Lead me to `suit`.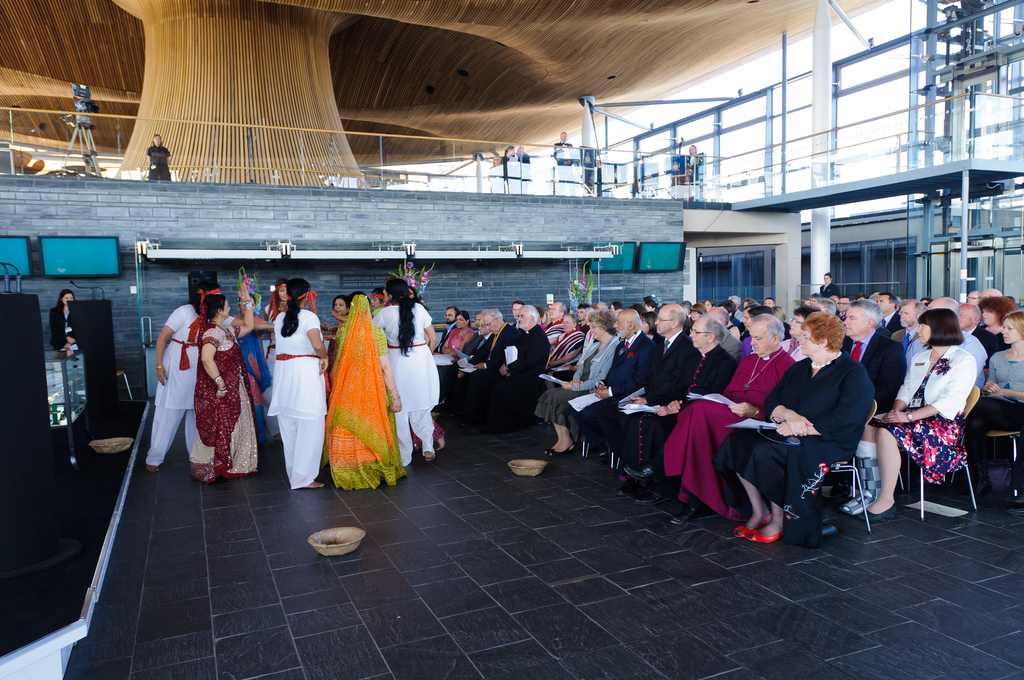
Lead to 682/152/702/184.
